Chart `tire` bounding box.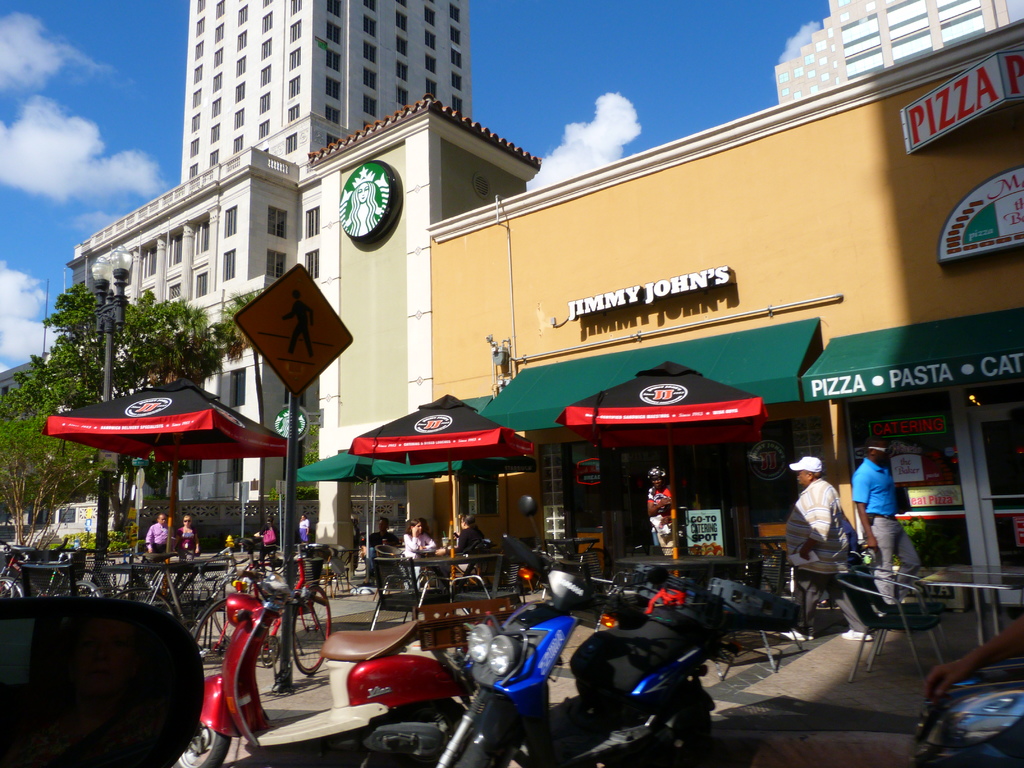
Charted: [left=66, top=582, right=100, bottom=596].
